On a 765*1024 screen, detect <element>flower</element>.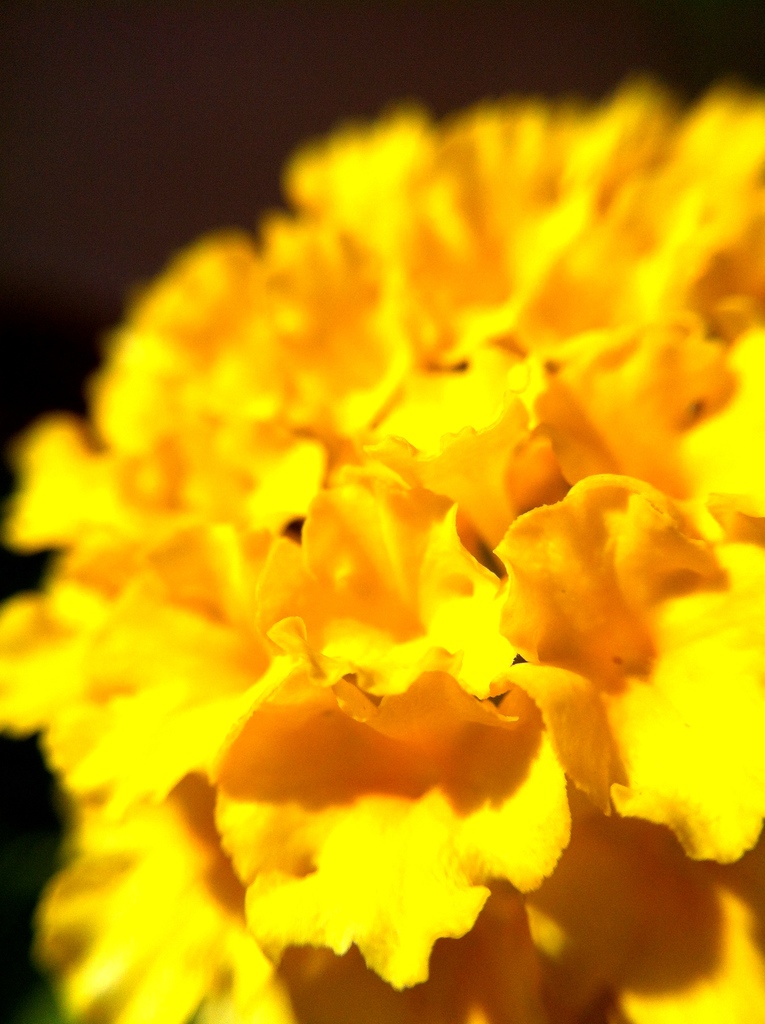
crop(0, 16, 764, 1023).
